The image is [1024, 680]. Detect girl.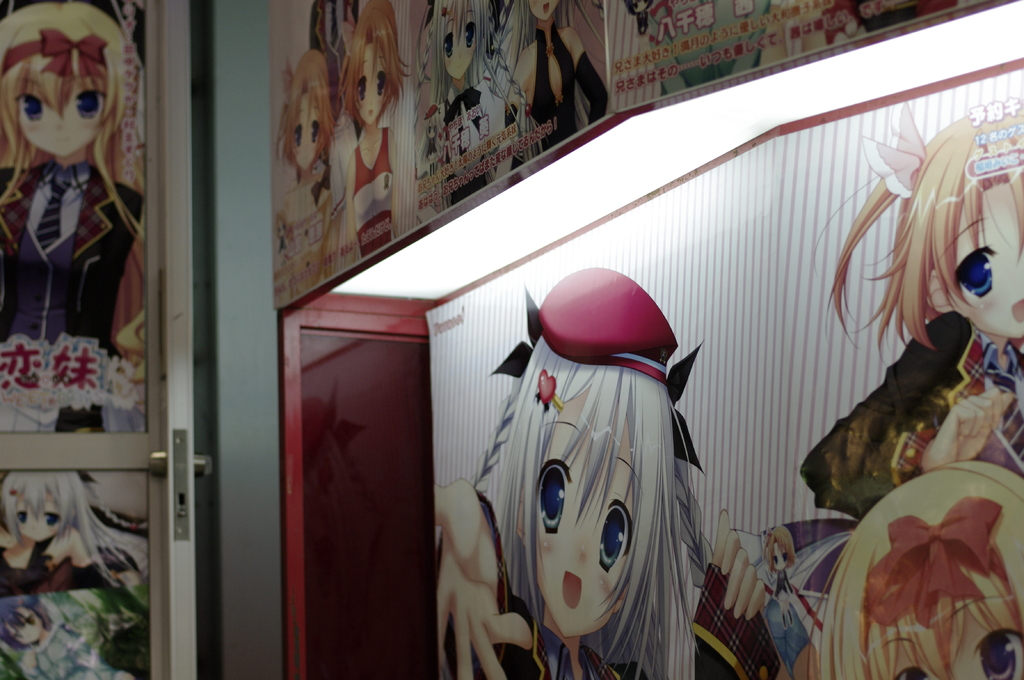
Detection: {"left": 344, "top": 0, "right": 410, "bottom": 269}.
